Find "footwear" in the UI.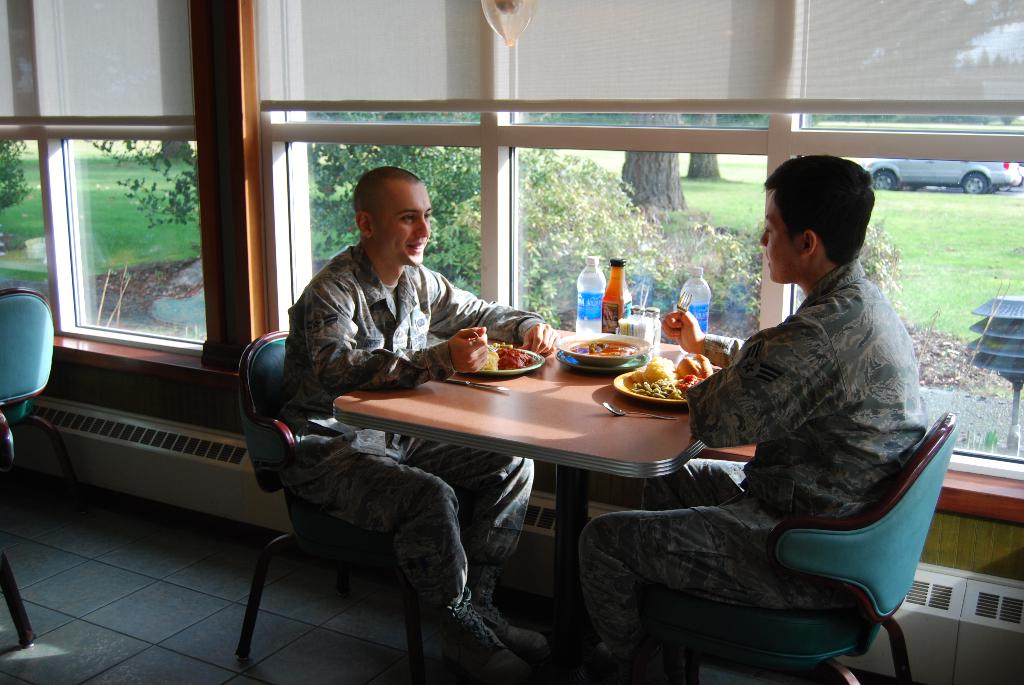
UI element at bbox=[470, 594, 548, 657].
